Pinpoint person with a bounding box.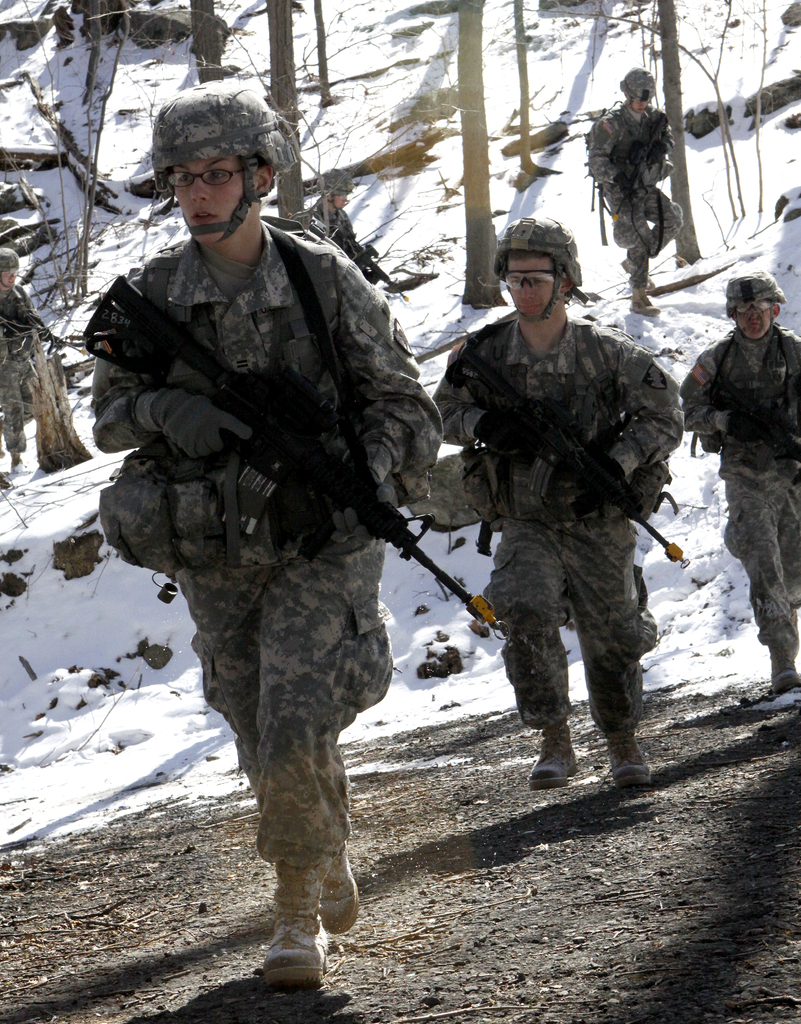
rect(433, 220, 678, 801).
